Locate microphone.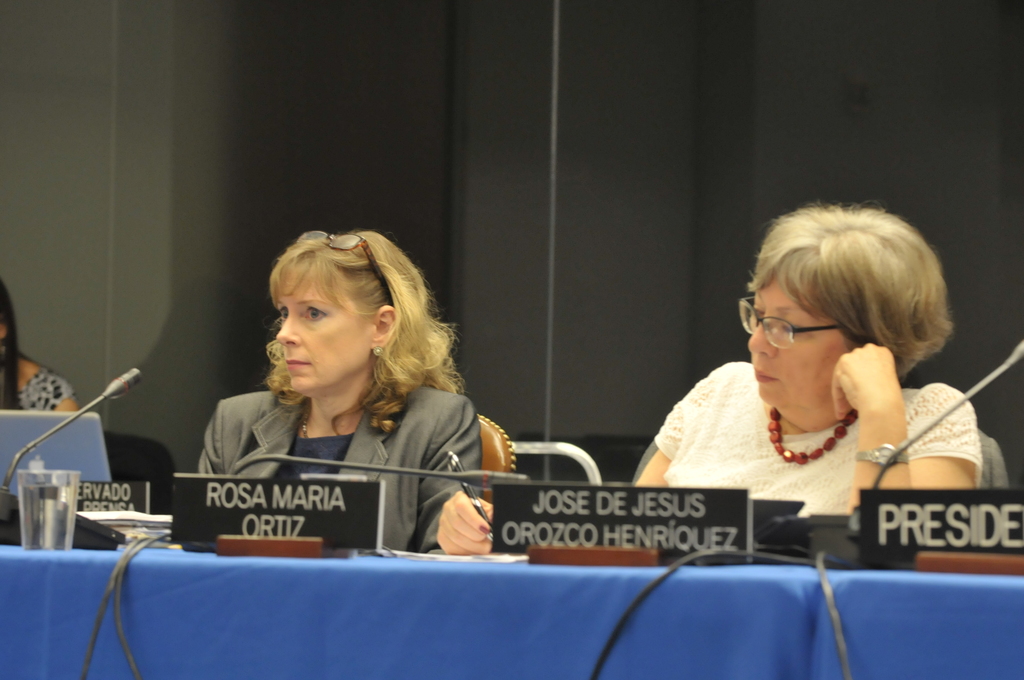
Bounding box: bbox=[872, 334, 1023, 495].
